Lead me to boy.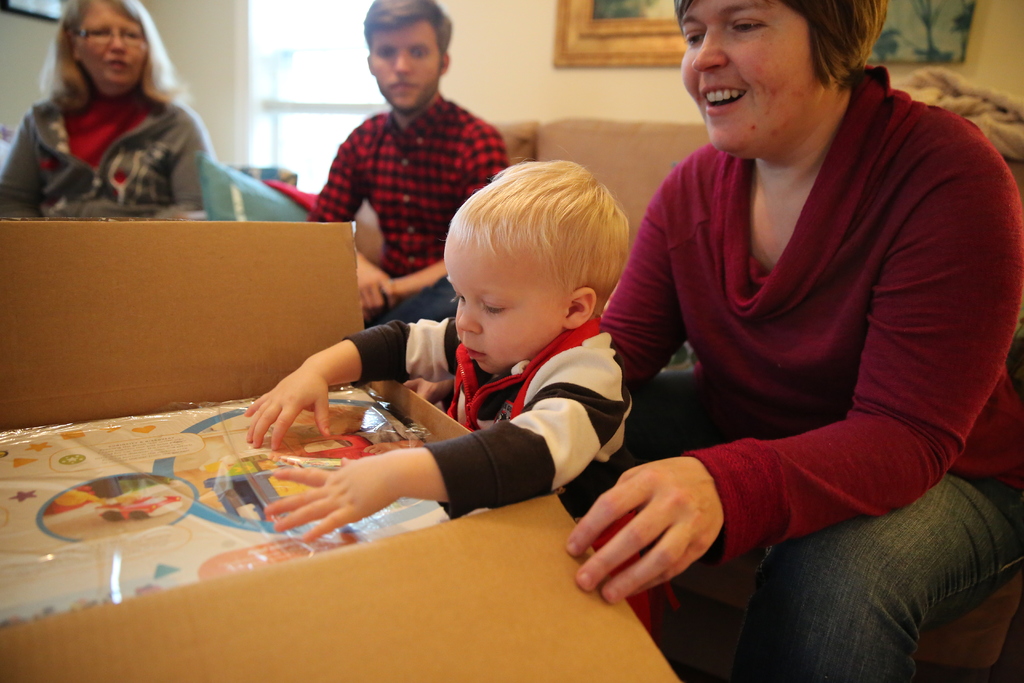
Lead to <box>305,161,664,554</box>.
